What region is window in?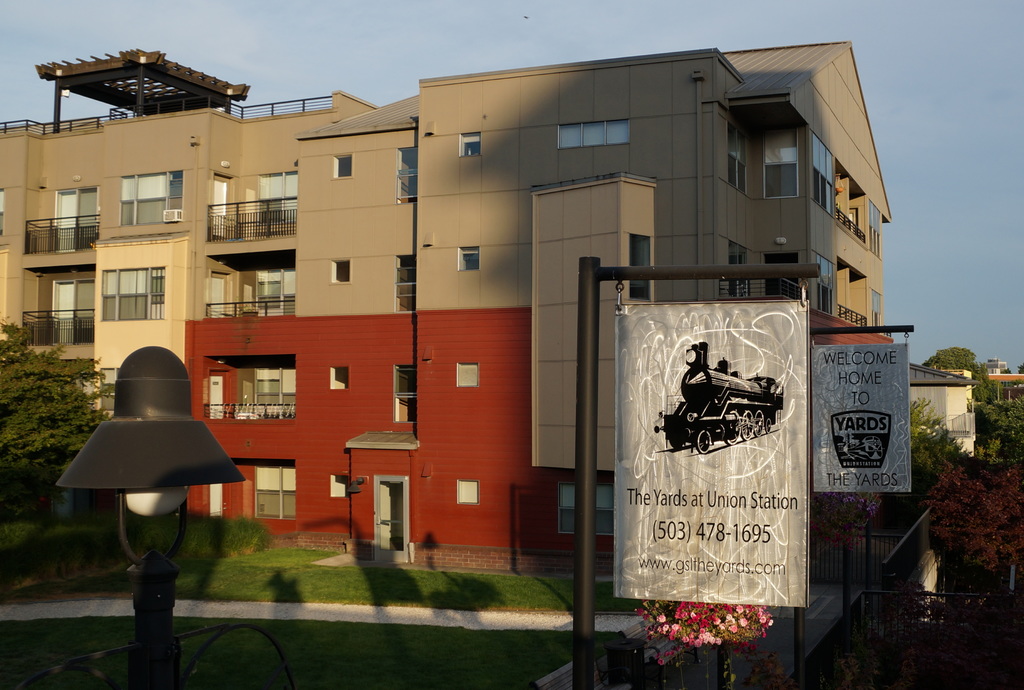
box(729, 118, 748, 193).
